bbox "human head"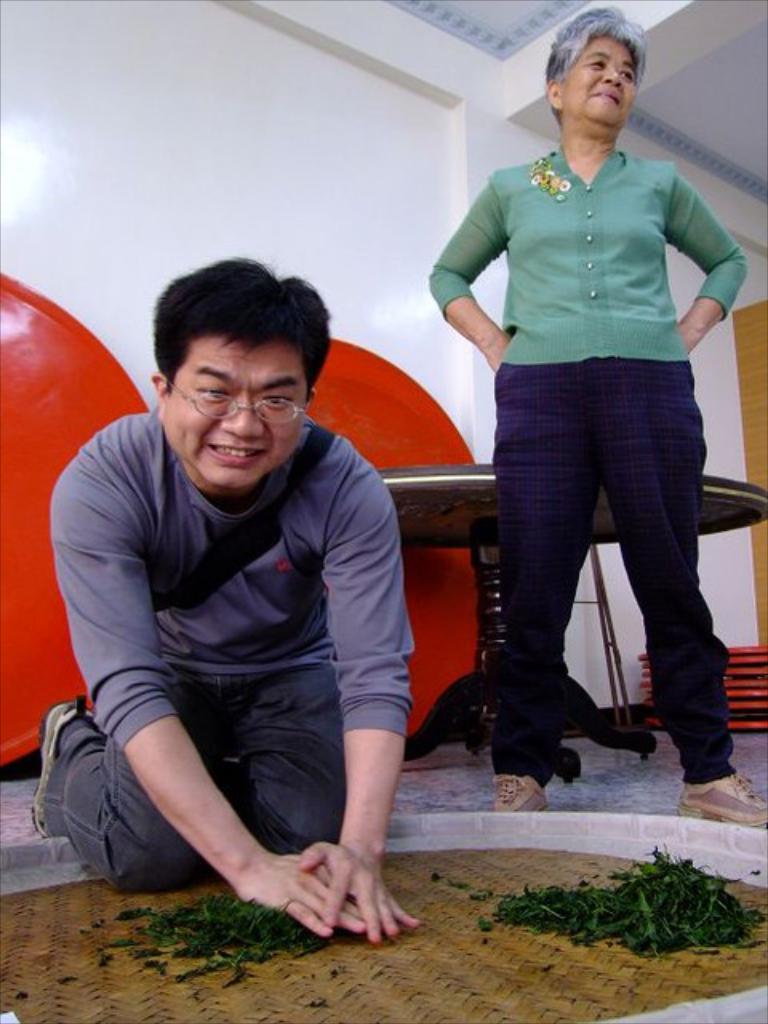
locate(544, 11, 643, 126)
